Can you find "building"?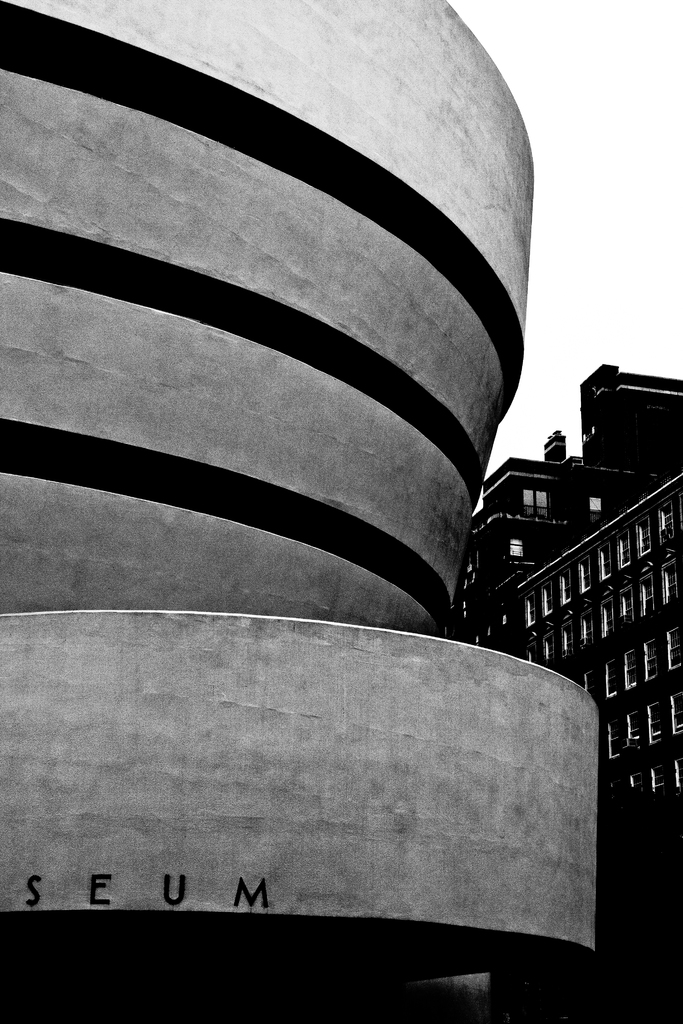
Yes, bounding box: {"x1": 0, "y1": 0, "x2": 607, "y2": 1023}.
